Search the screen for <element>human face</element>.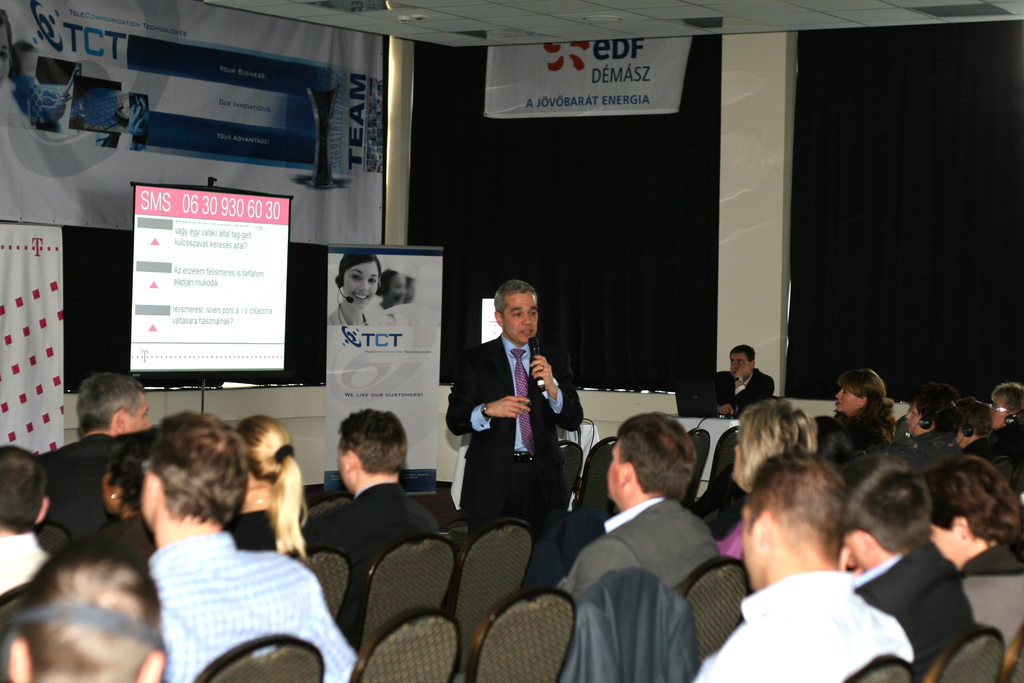
Found at <region>341, 434, 354, 493</region>.
